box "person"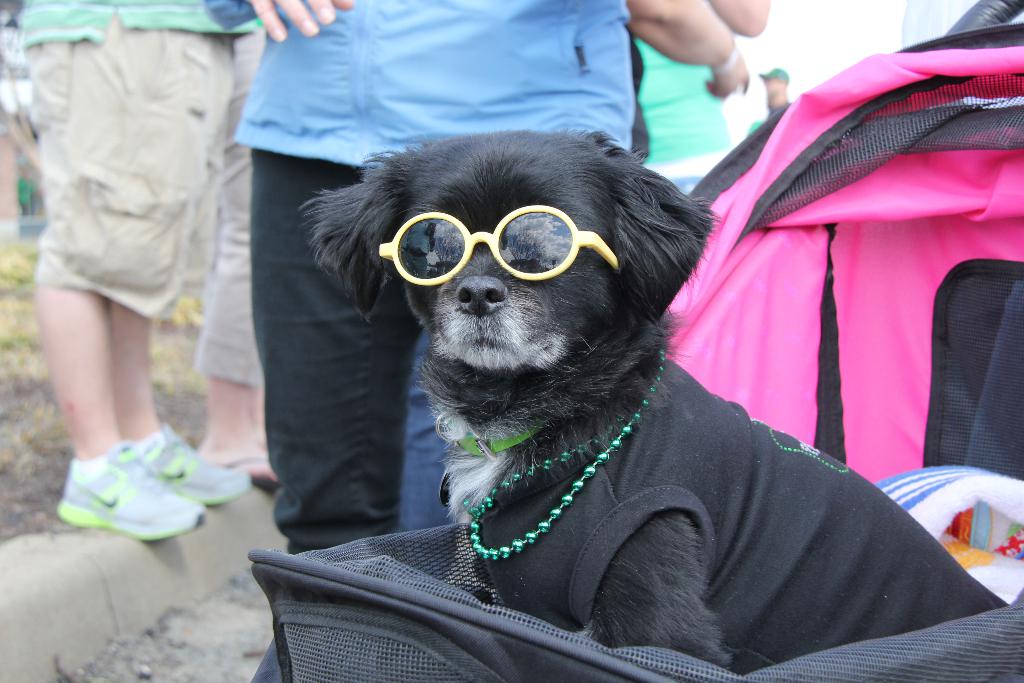
bbox=[246, 0, 751, 682]
